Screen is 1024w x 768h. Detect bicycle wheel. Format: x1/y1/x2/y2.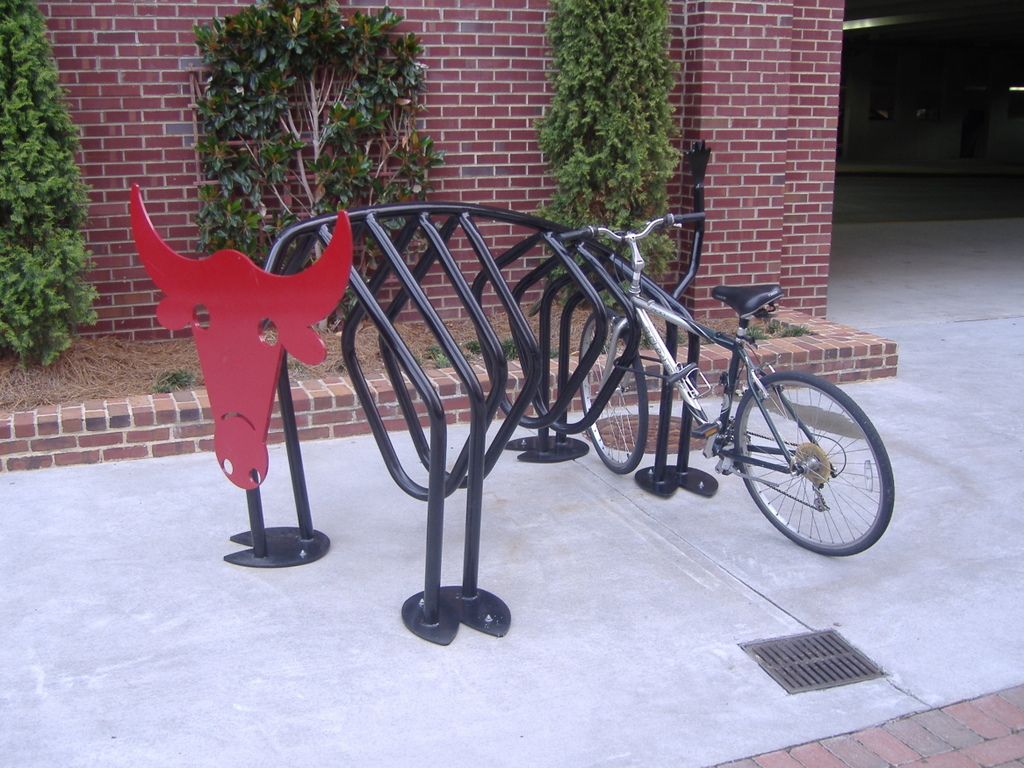
736/372/893/558.
